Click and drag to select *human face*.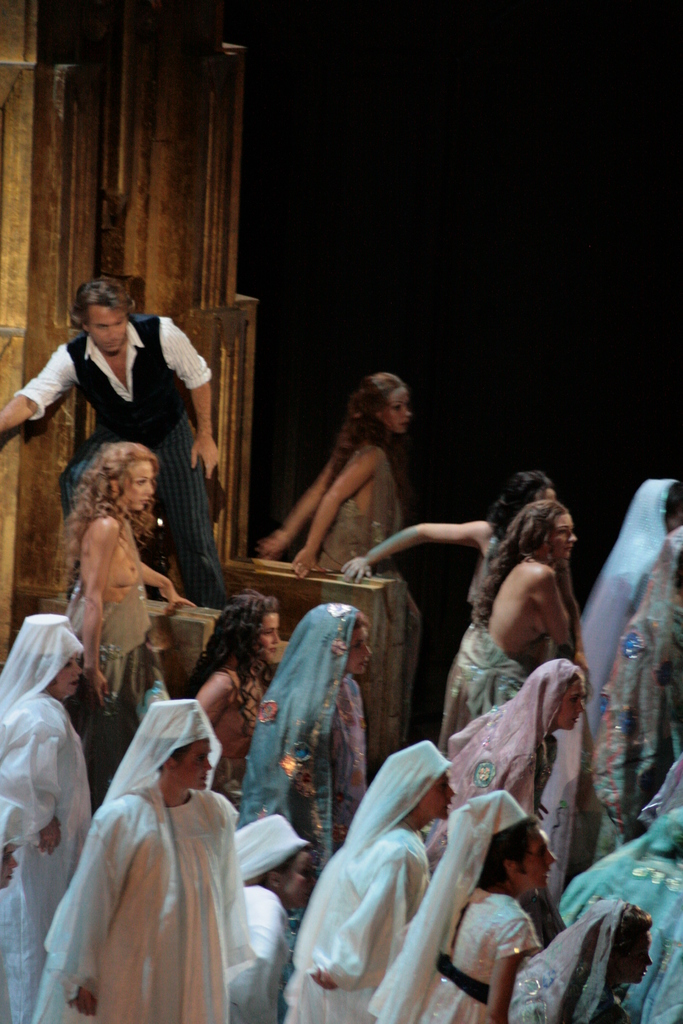
Selection: x1=86, y1=303, x2=125, y2=352.
